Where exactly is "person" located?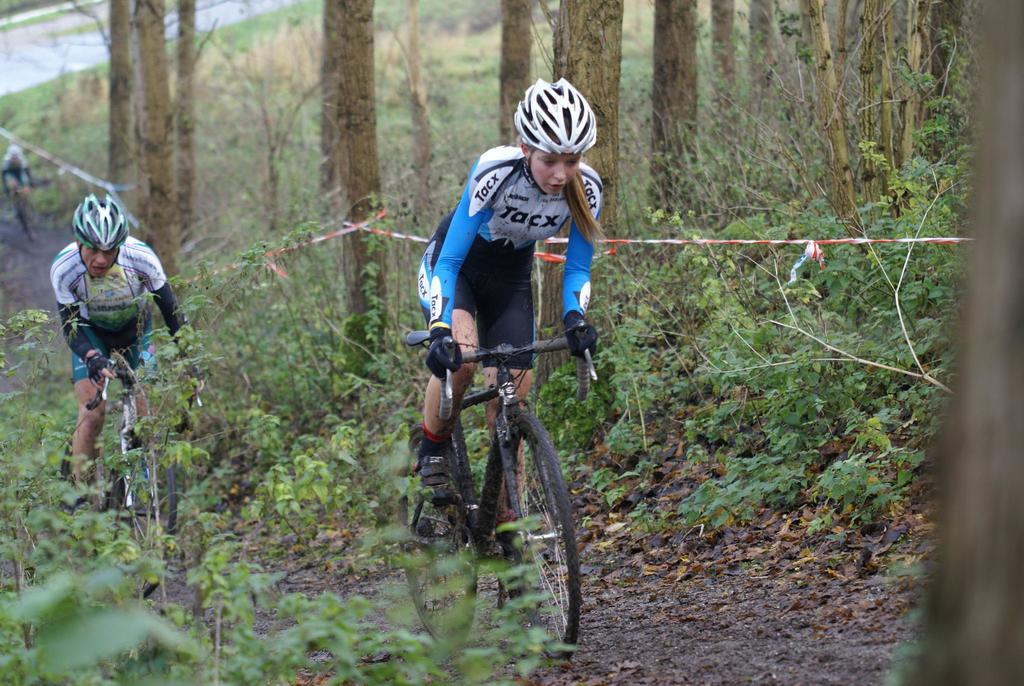
Its bounding box is 6:143:36:232.
